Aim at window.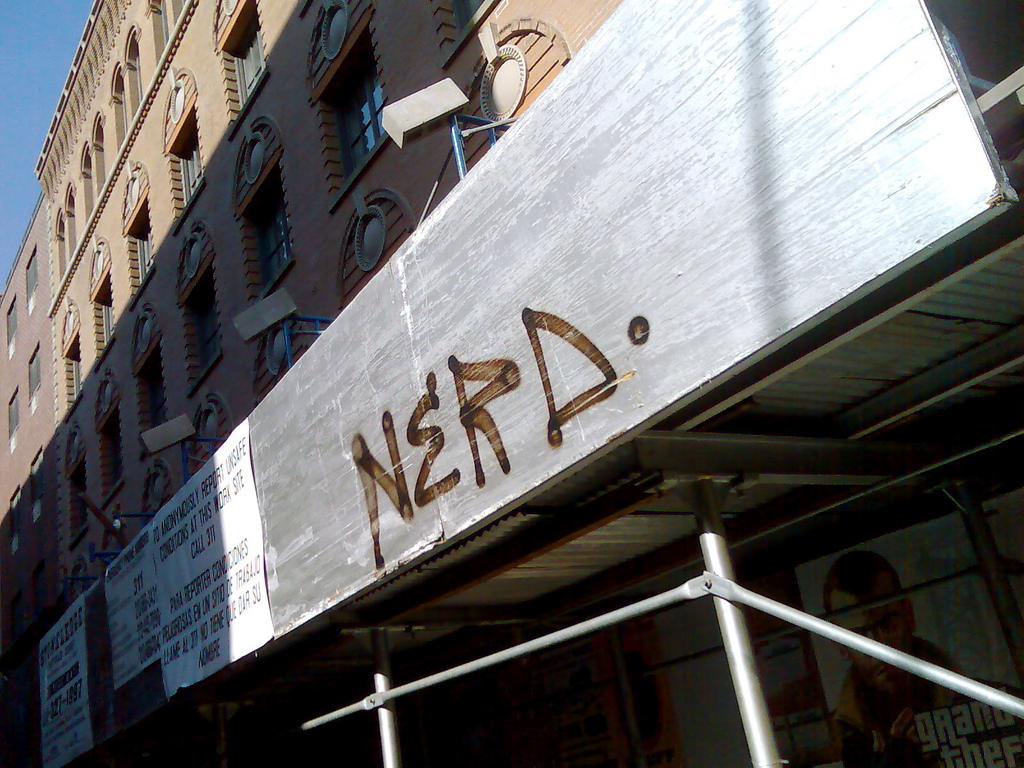
Aimed at x1=0 y1=307 x2=19 y2=371.
